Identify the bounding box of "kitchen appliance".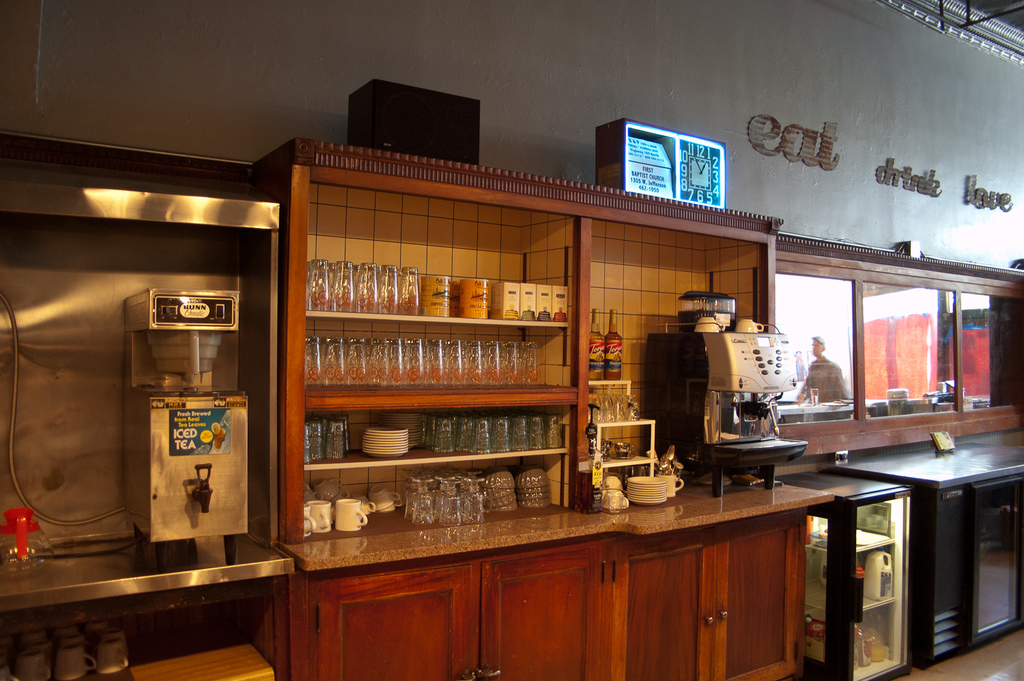
[left=306, top=259, right=425, bottom=311].
